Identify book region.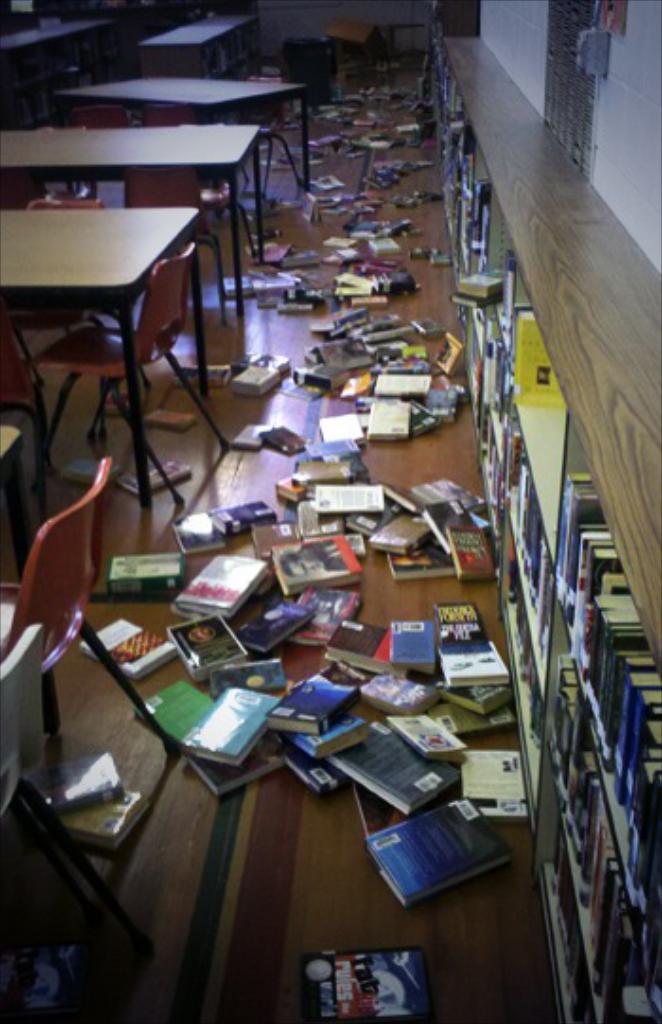
Region: crop(229, 182, 253, 197).
